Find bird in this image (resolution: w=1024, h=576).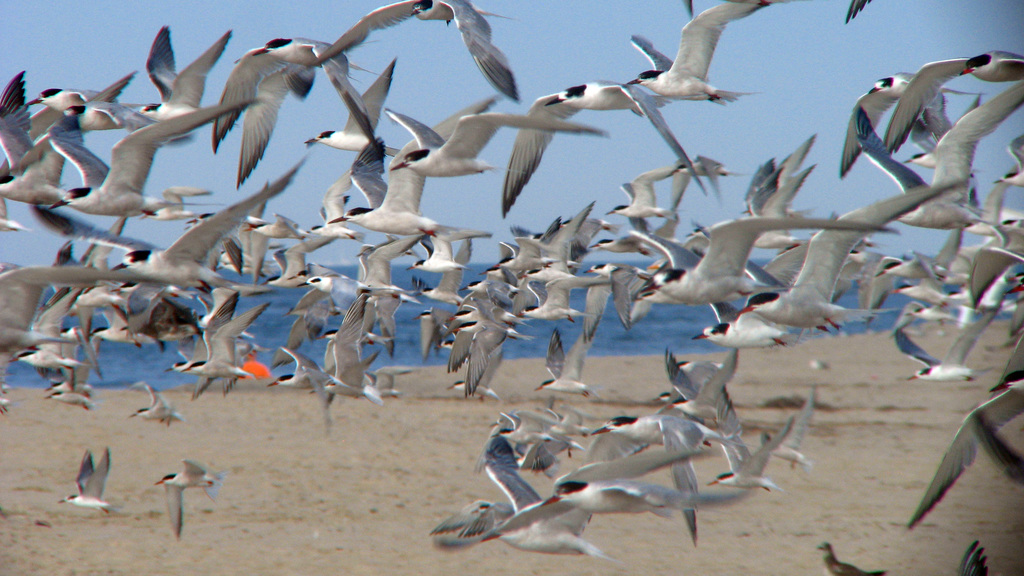
box(840, 0, 883, 24).
